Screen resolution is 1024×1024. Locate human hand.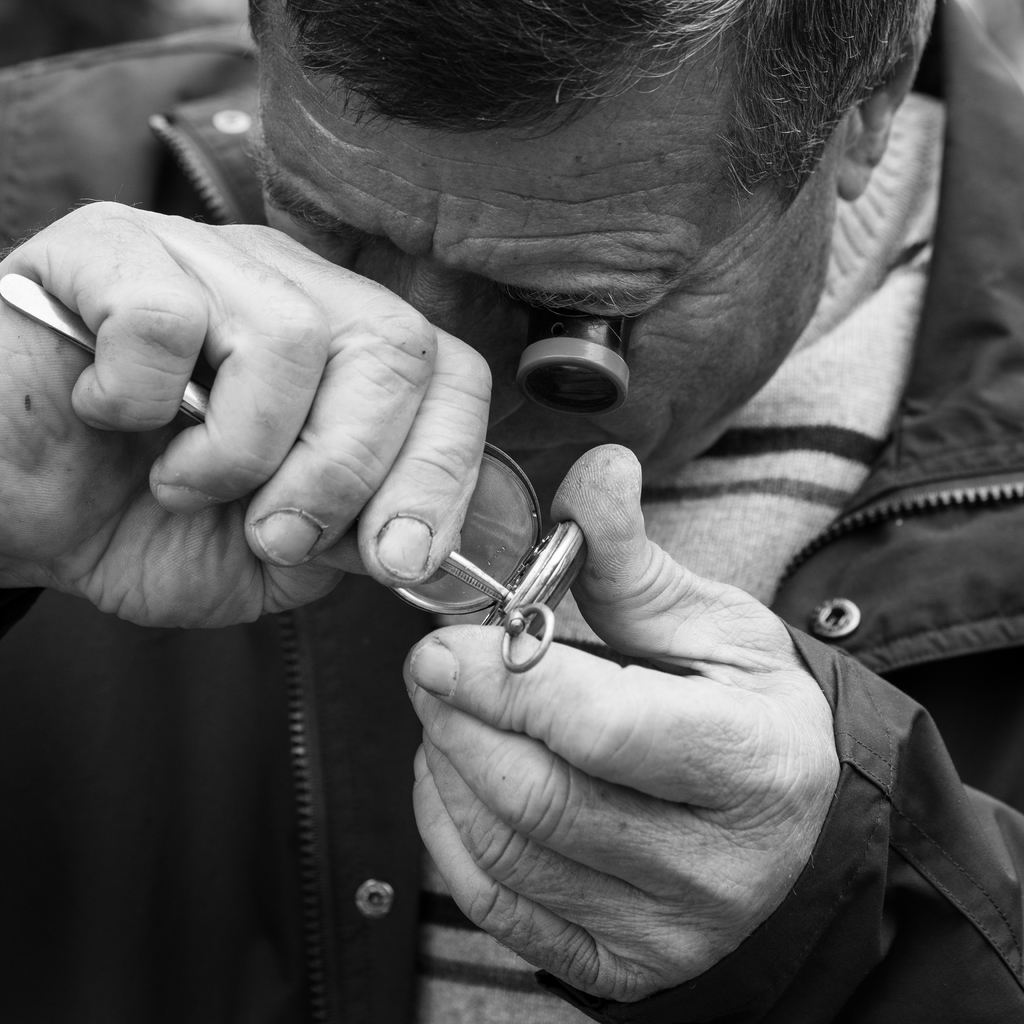
<bbox>0, 171, 539, 646</bbox>.
